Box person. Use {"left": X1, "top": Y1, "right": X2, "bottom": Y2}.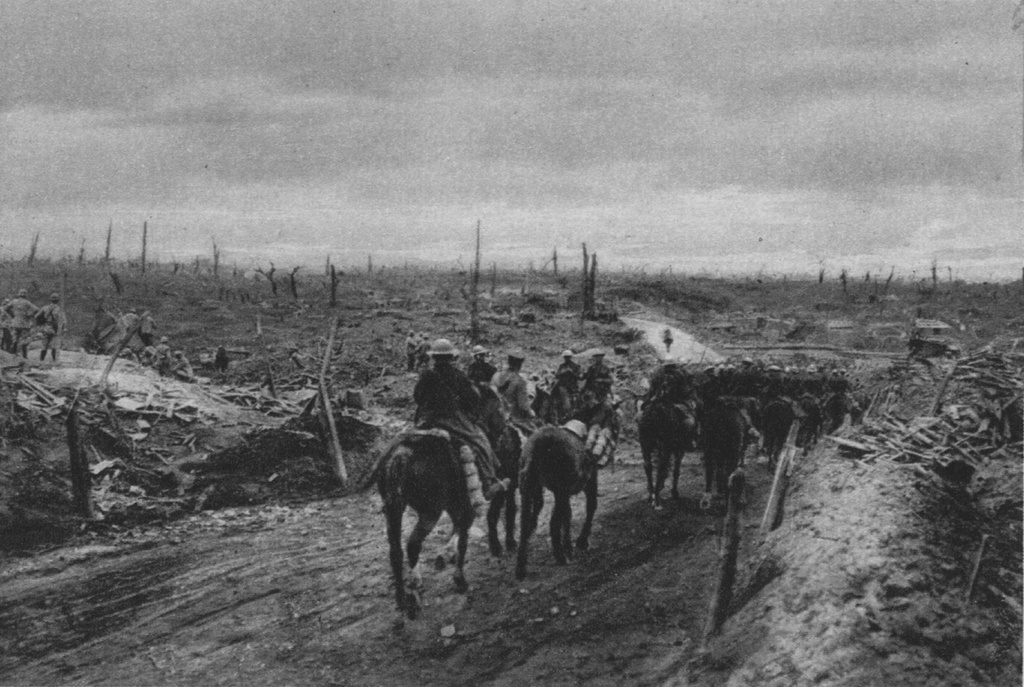
{"left": 486, "top": 346, "right": 537, "bottom": 421}.
